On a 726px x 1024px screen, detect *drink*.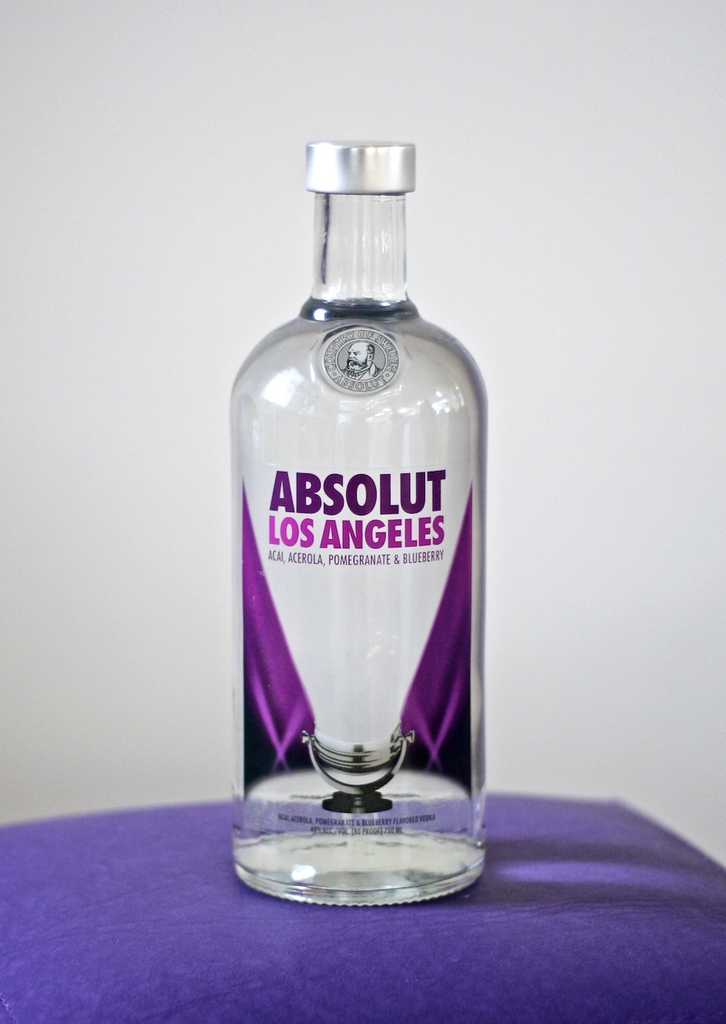
(left=225, top=150, right=496, bottom=918).
